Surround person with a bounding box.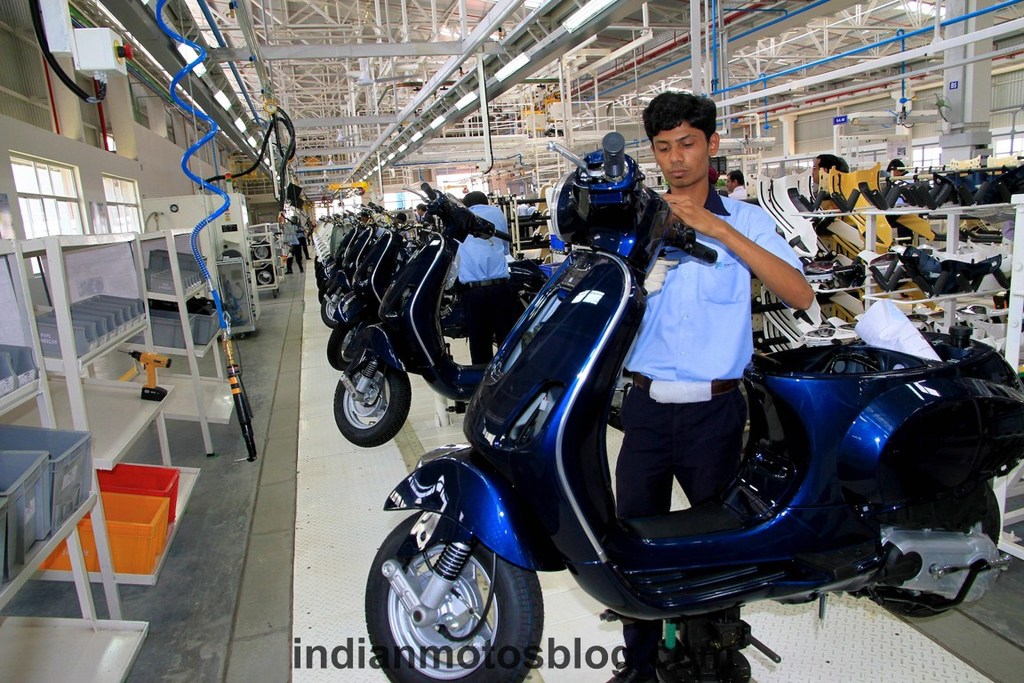
box(724, 169, 750, 197).
